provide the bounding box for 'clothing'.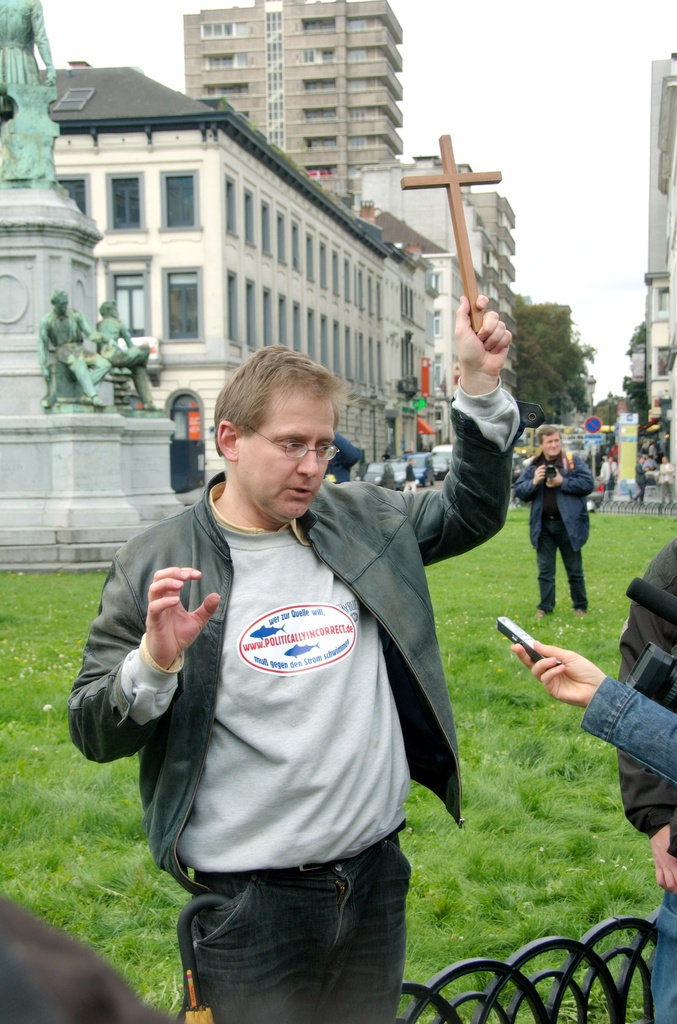
l=601, t=462, r=619, b=490.
